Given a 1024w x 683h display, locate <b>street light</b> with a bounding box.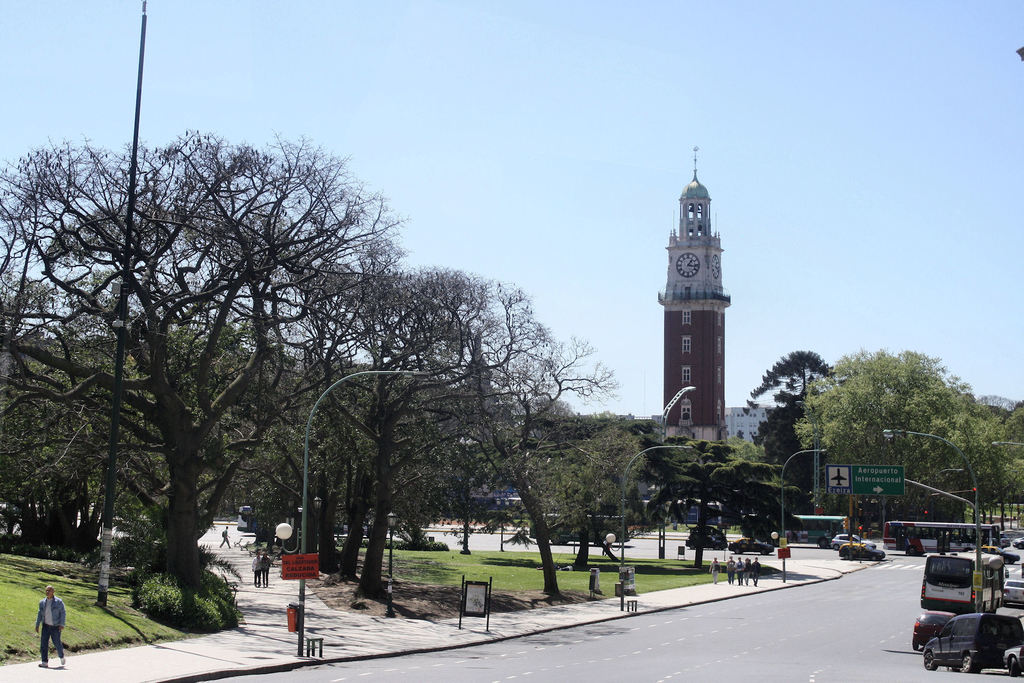
Located: bbox=[767, 446, 828, 562].
